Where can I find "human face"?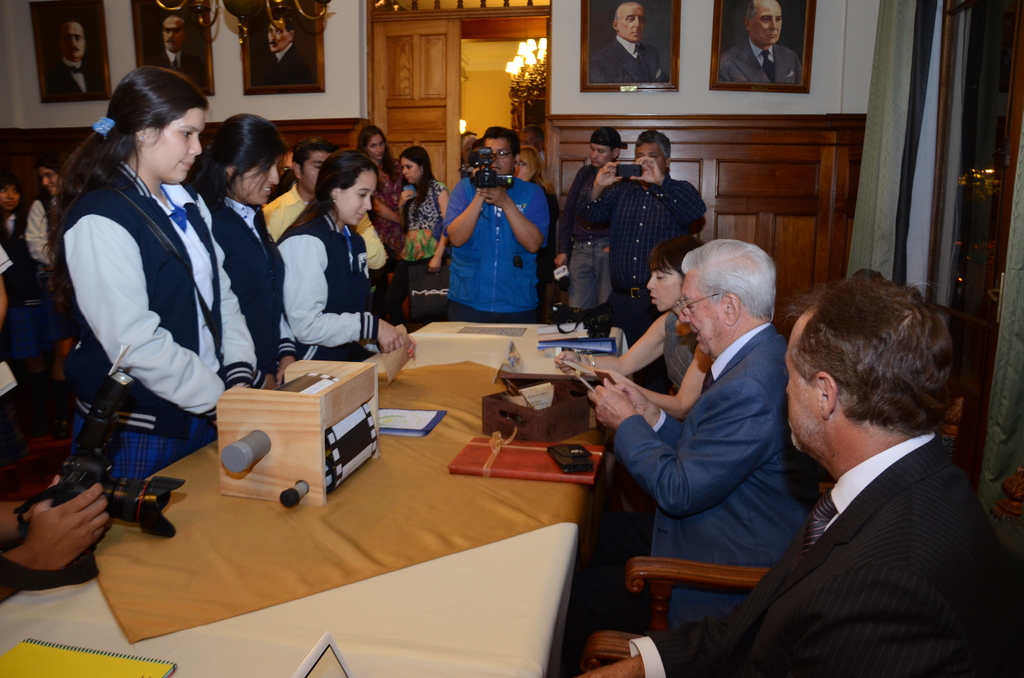
You can find it at detection(340, 171, 376, 226).
